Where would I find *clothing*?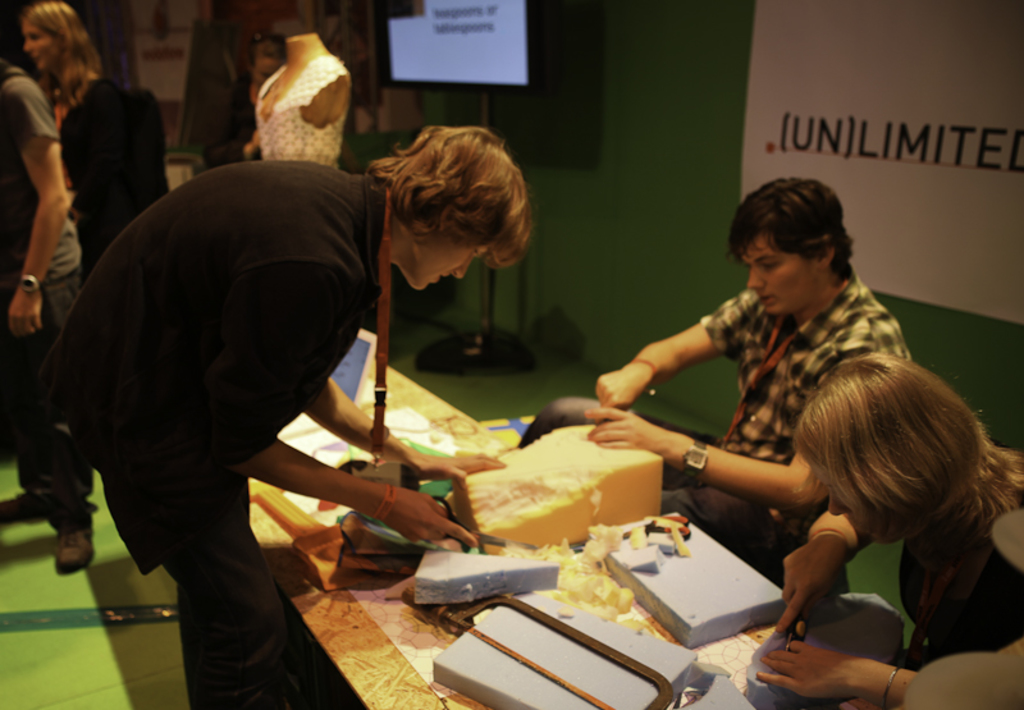
At (left=895, top=486, right=1023, bottom=709).
